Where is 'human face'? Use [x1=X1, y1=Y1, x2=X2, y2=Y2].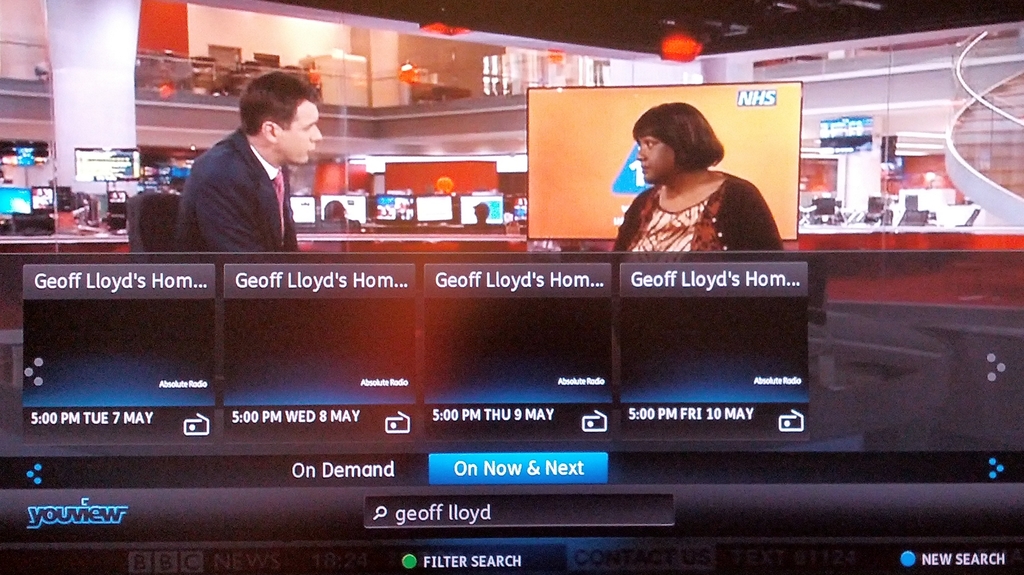
[x1=637, y1=136, x2=674, y2=184].
